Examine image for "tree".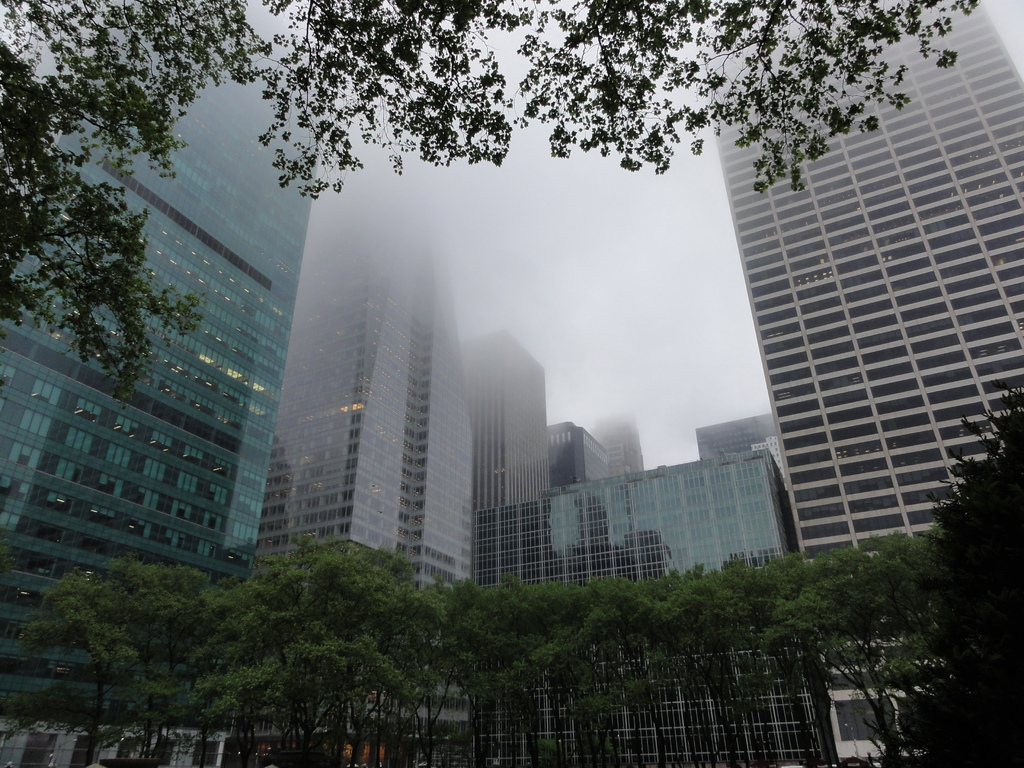
Examination result: select_region(744, 543, 854, 767).
